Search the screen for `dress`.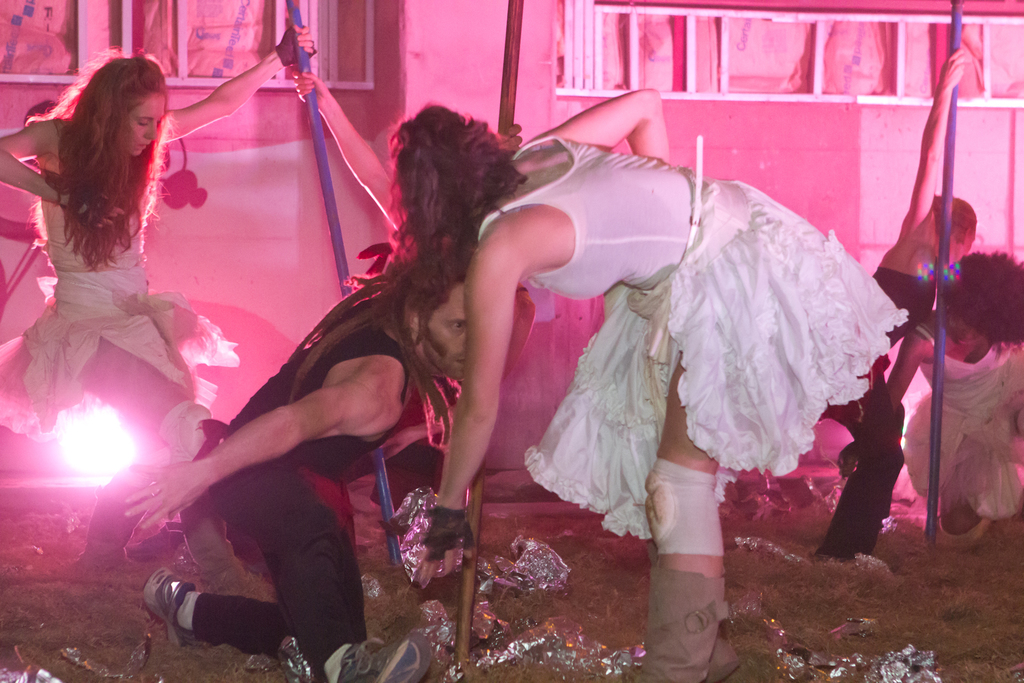
Found at 0,120,241,434.
